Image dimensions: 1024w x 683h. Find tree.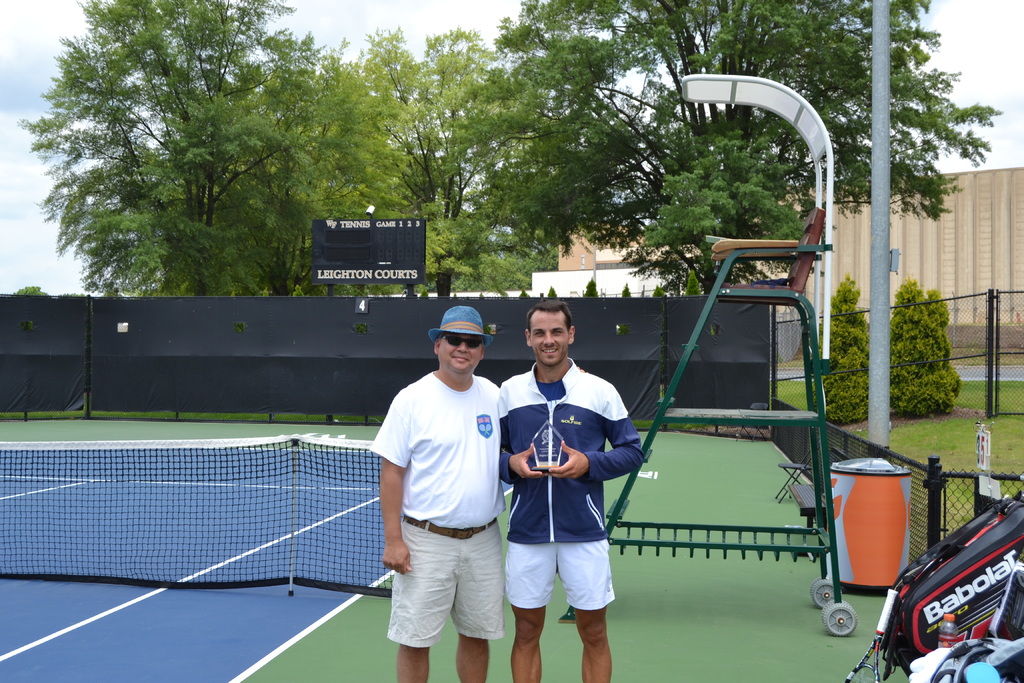
locate(888, 277, 960, 422).
